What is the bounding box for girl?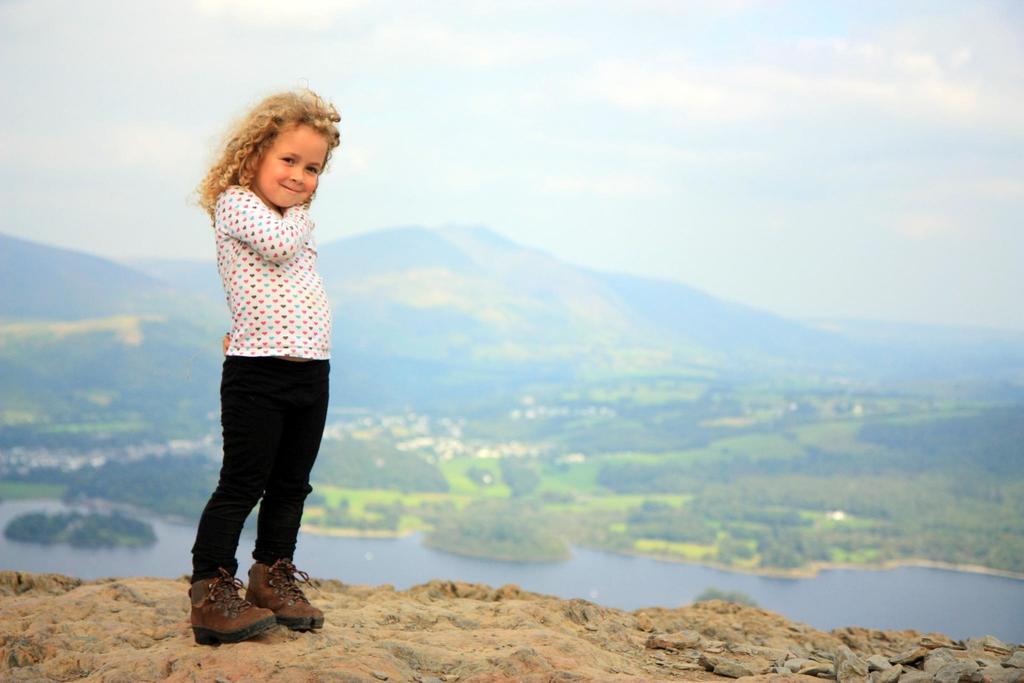
193 82 341 641.
